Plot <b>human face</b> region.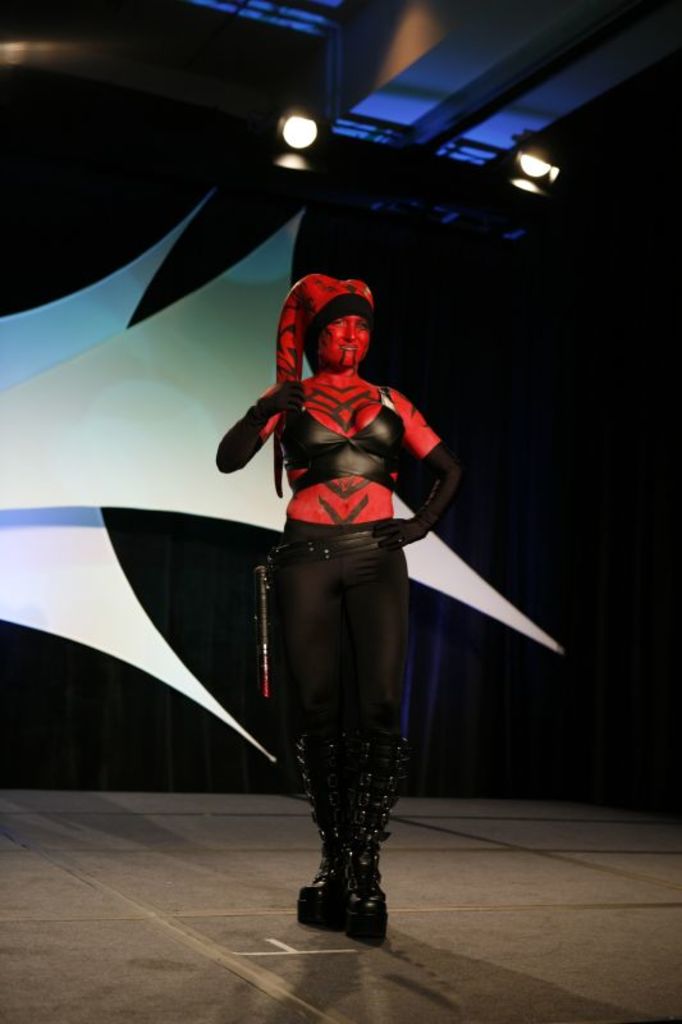
Plotted at rect(316, 312, 369, 366).
